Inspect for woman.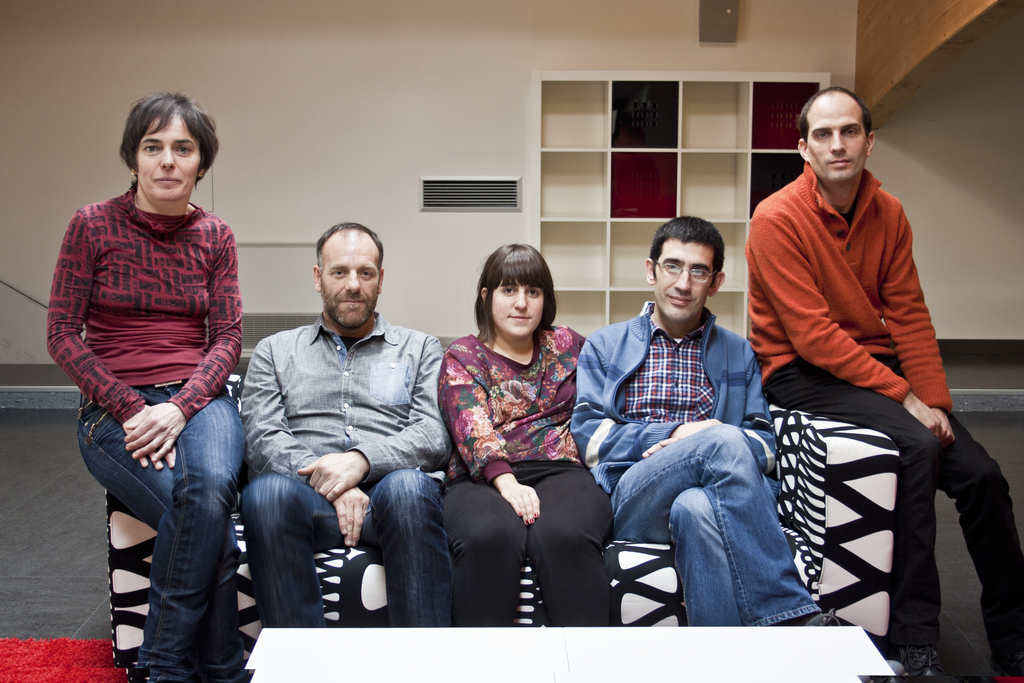
Inspection: 433,238,607,655.
